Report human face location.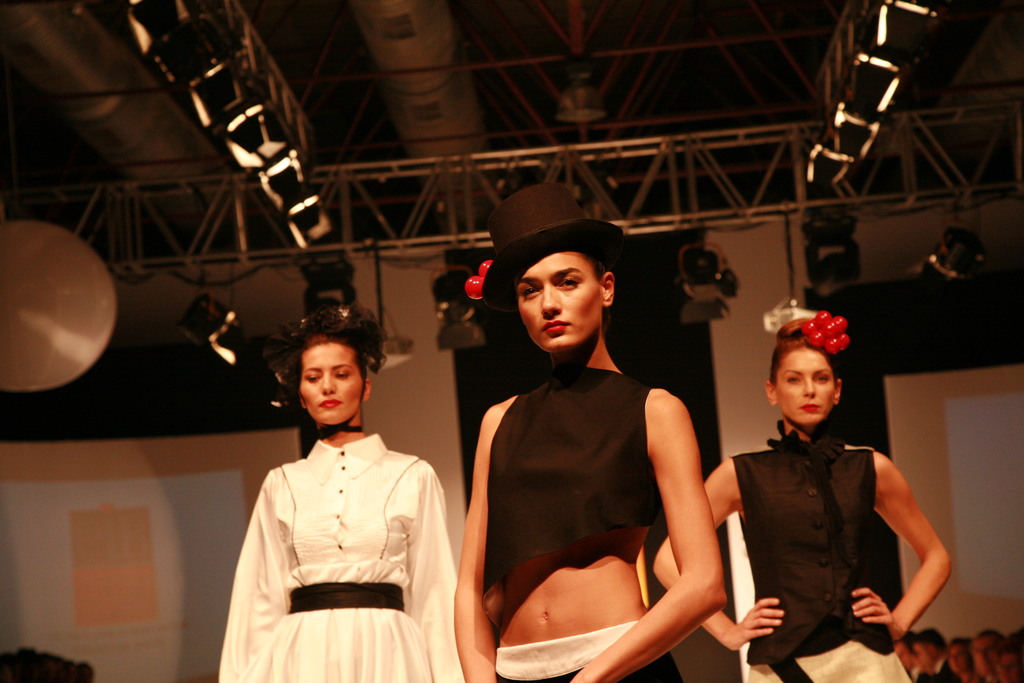
Report: [x1=776, y1=345, x2=842, y2=434].
